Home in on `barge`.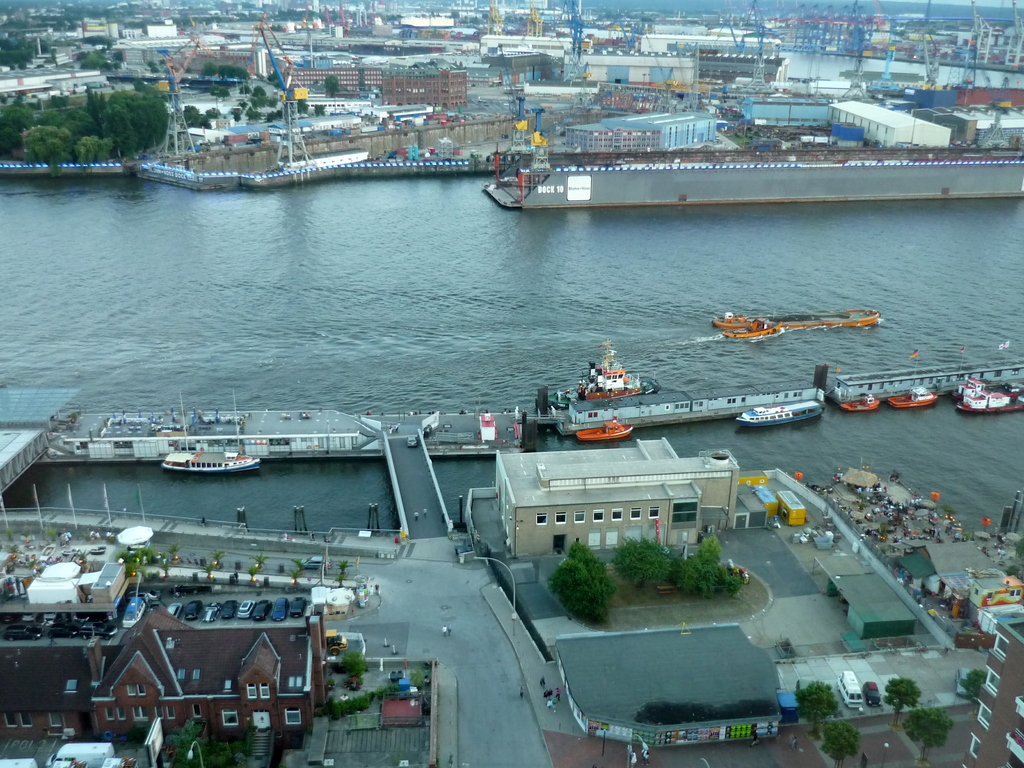
Homed in at l=545, t=338, r=661, b=410.
